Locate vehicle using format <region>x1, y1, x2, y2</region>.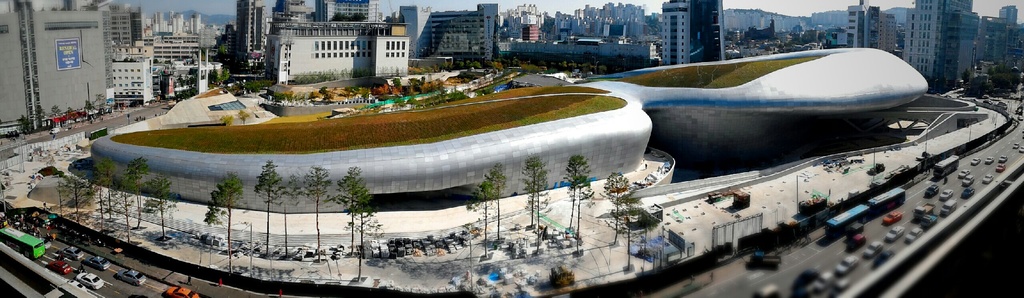
<region>1017, 146, 1023, 154</region>.
